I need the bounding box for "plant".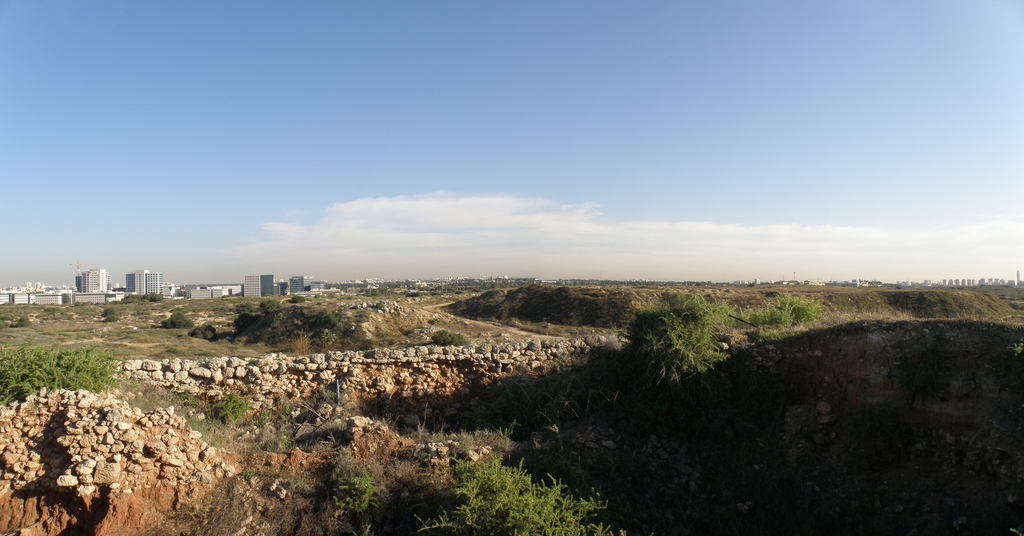
Here it is: l=326, t=426, r=351, b=465.
